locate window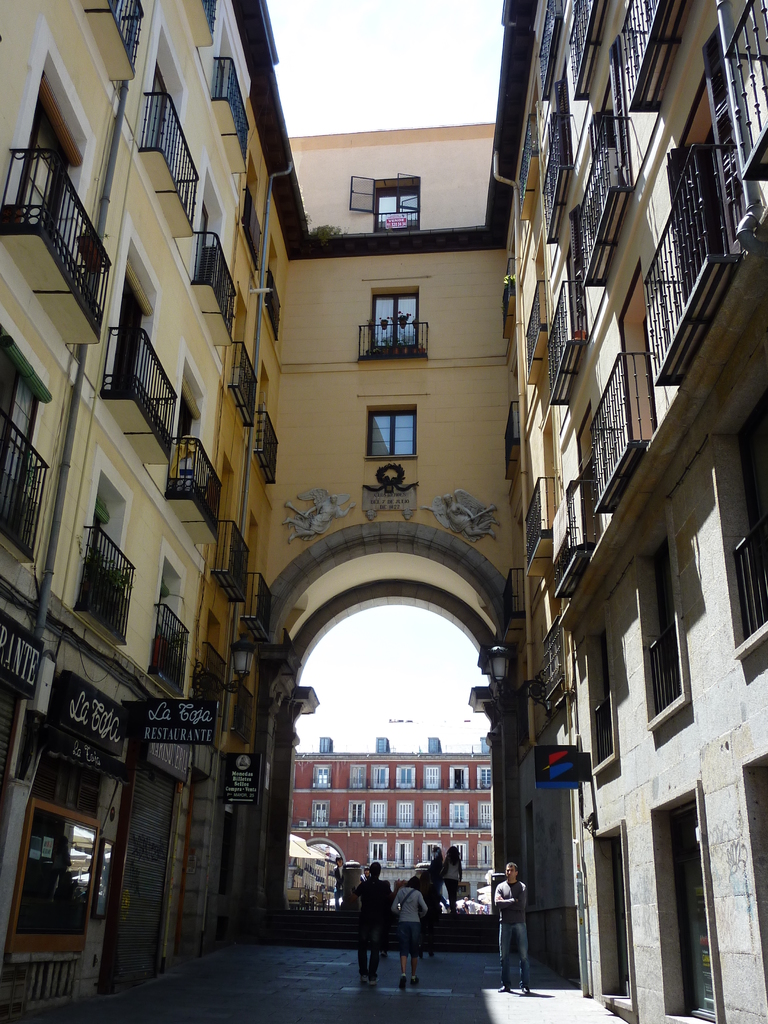
box=[349, 765, 367, 790]
